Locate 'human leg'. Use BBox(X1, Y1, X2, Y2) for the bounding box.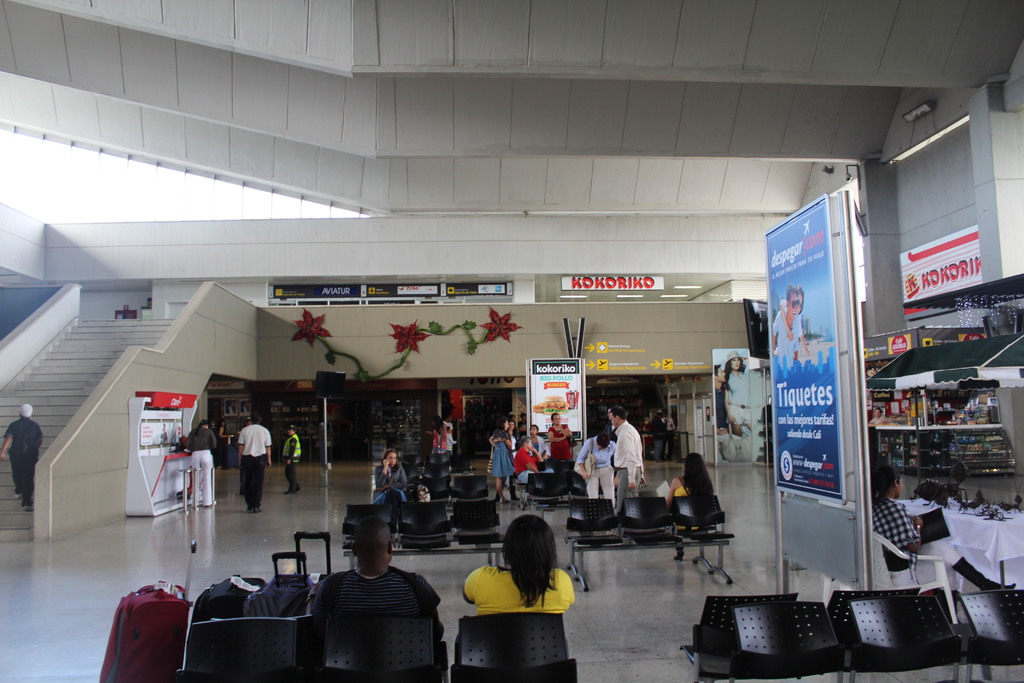
BBox(202, 448, 214, 506).
